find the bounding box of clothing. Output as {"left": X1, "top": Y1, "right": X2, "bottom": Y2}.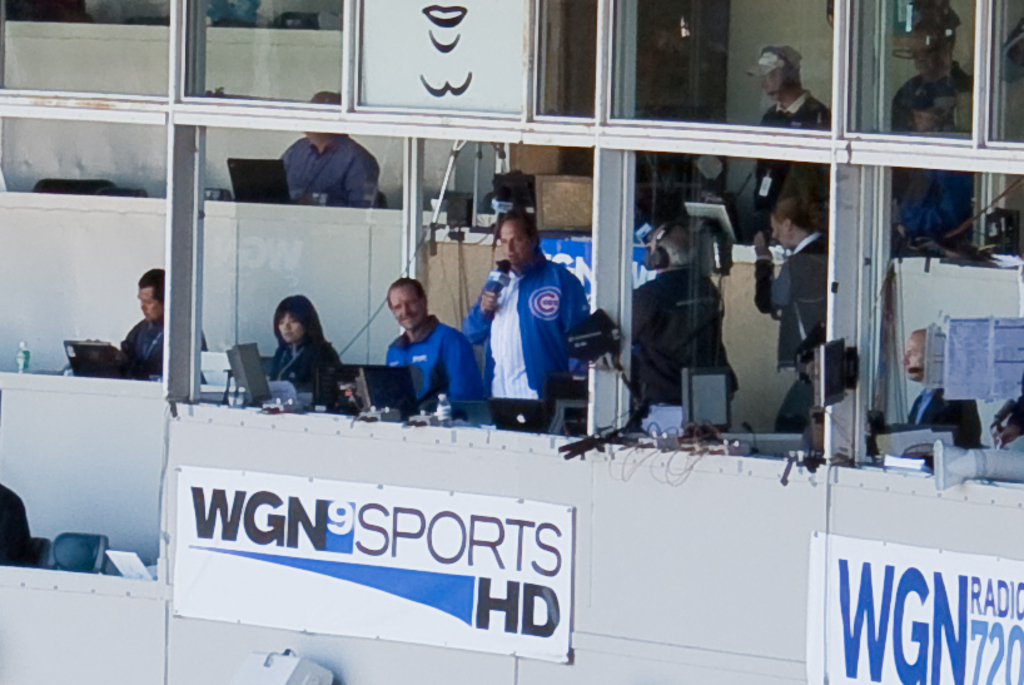
{"left": 0, "top": 487, "right": 38, "bottom": 569}.
